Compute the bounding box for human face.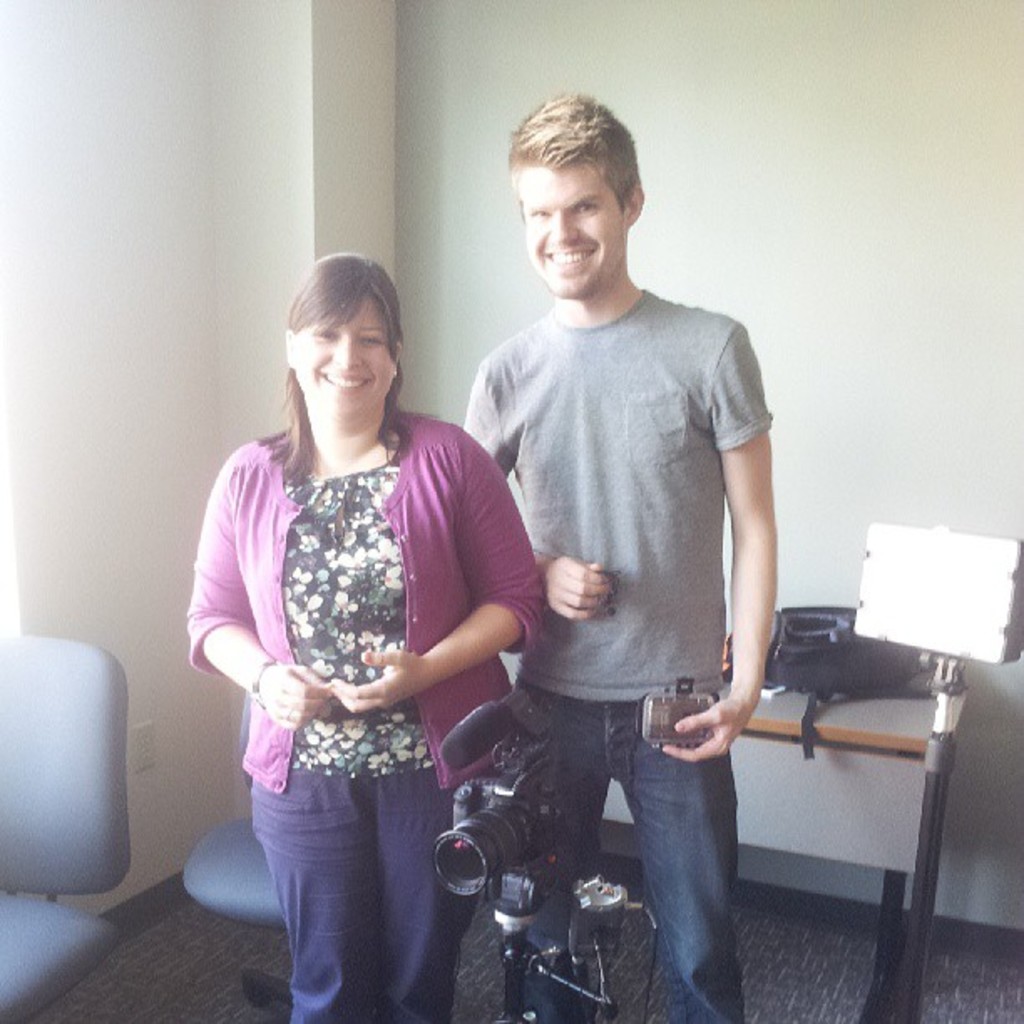
[left=517, top=156, right=626, bottom=286].
